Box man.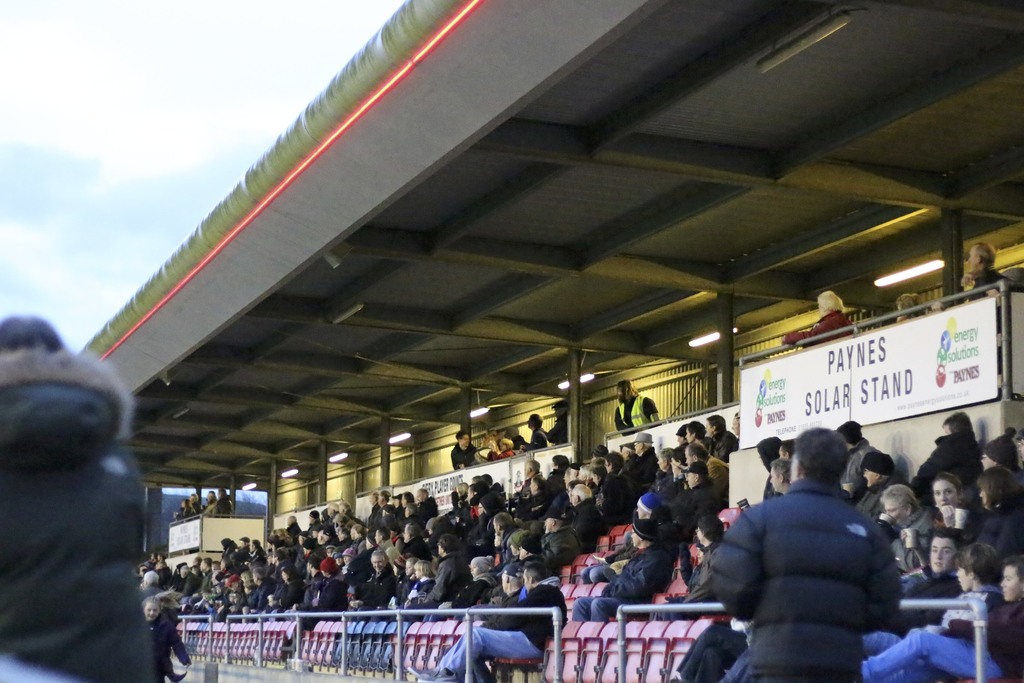
locate(451, 431, 476, 468).
